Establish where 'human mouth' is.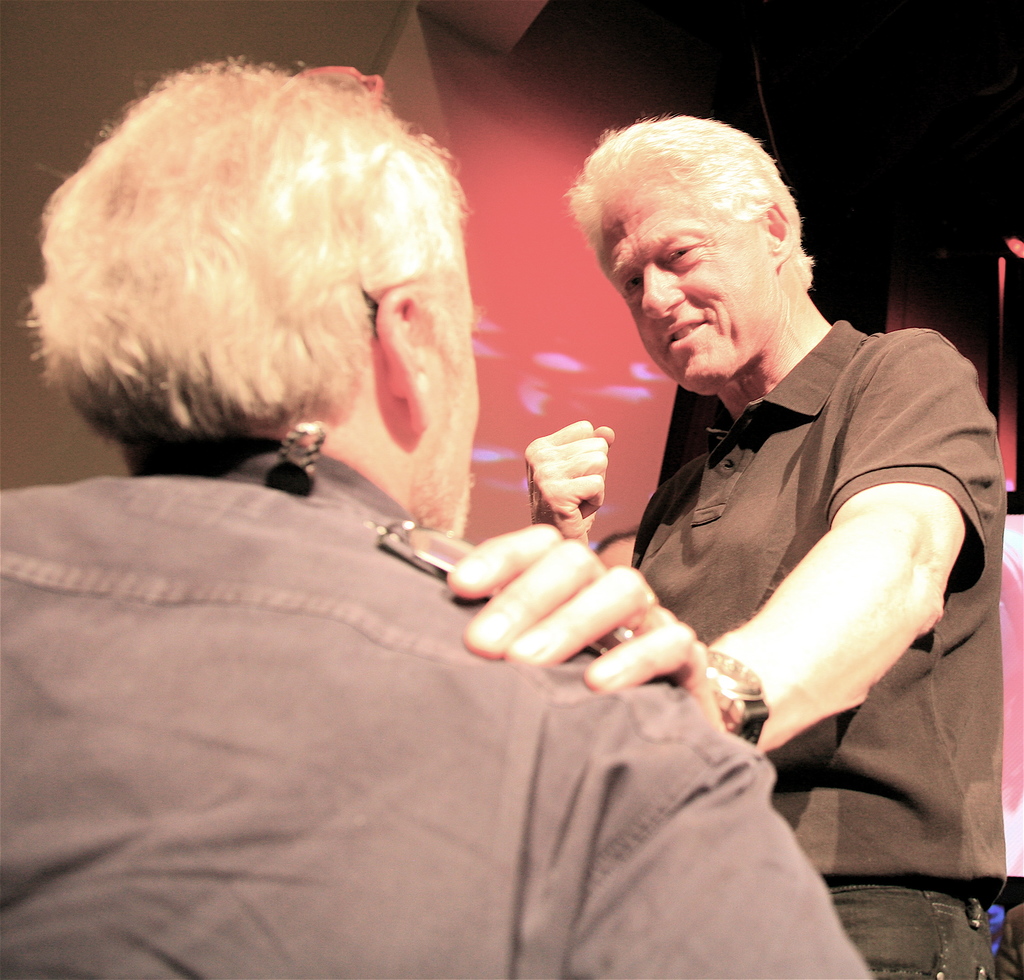
Established at [left=664, top=319, right=707, bottom=348].
